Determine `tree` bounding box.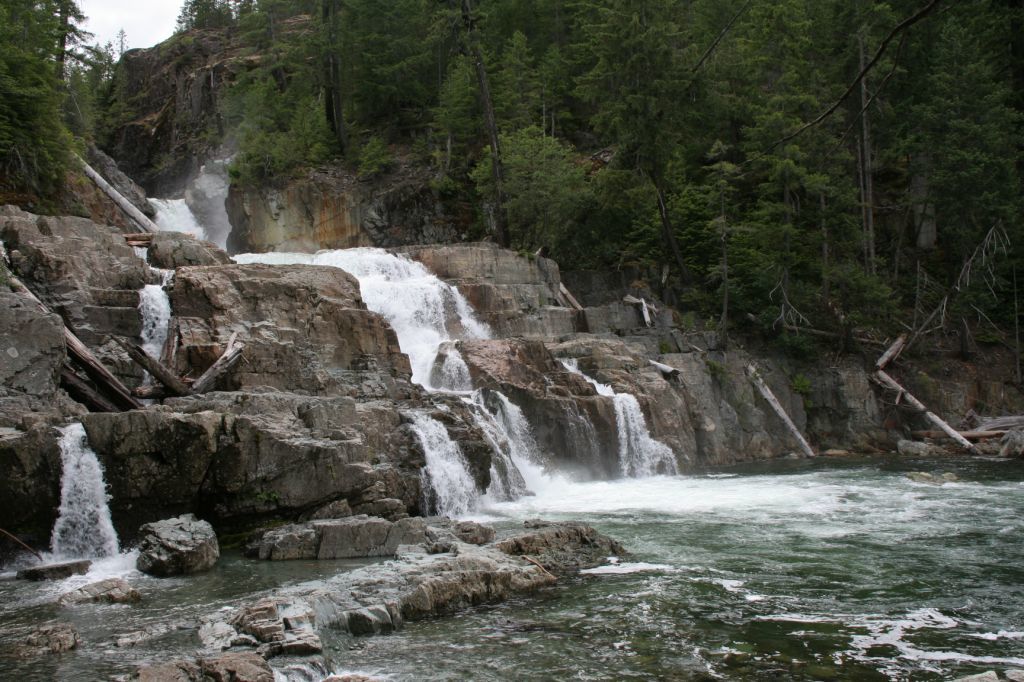
Determined: [x1=232, y1=0, x2=353, y2=176].
